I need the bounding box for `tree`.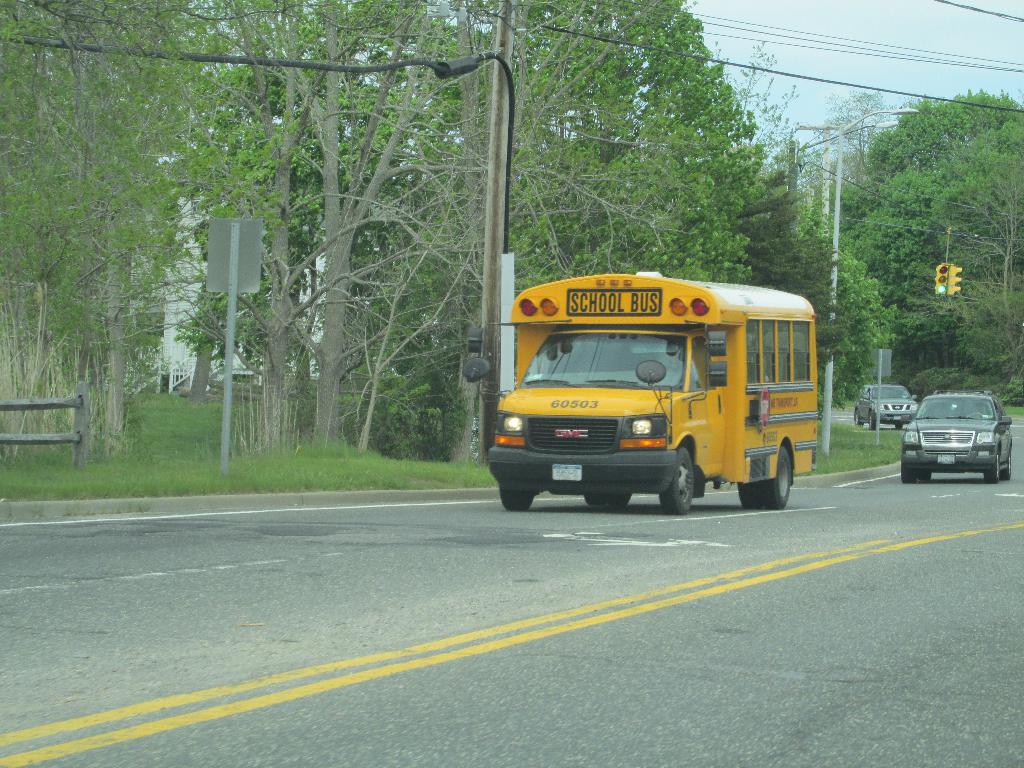
Here it is: 744 155 893 401.
